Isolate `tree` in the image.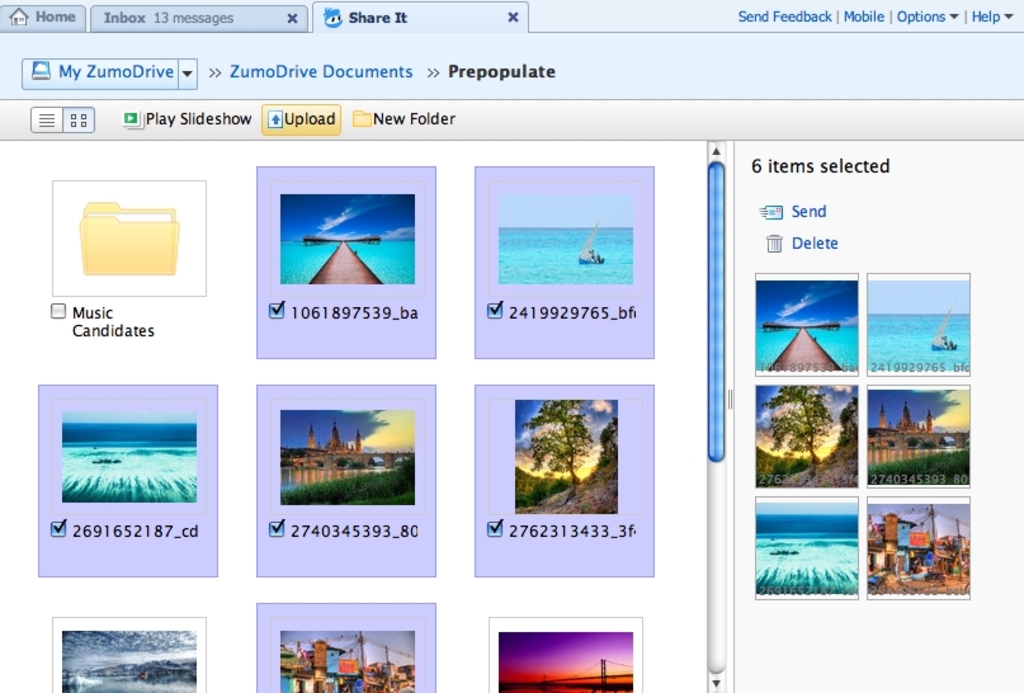
Isolated region: bbox=[756, 379, 830, 461].
